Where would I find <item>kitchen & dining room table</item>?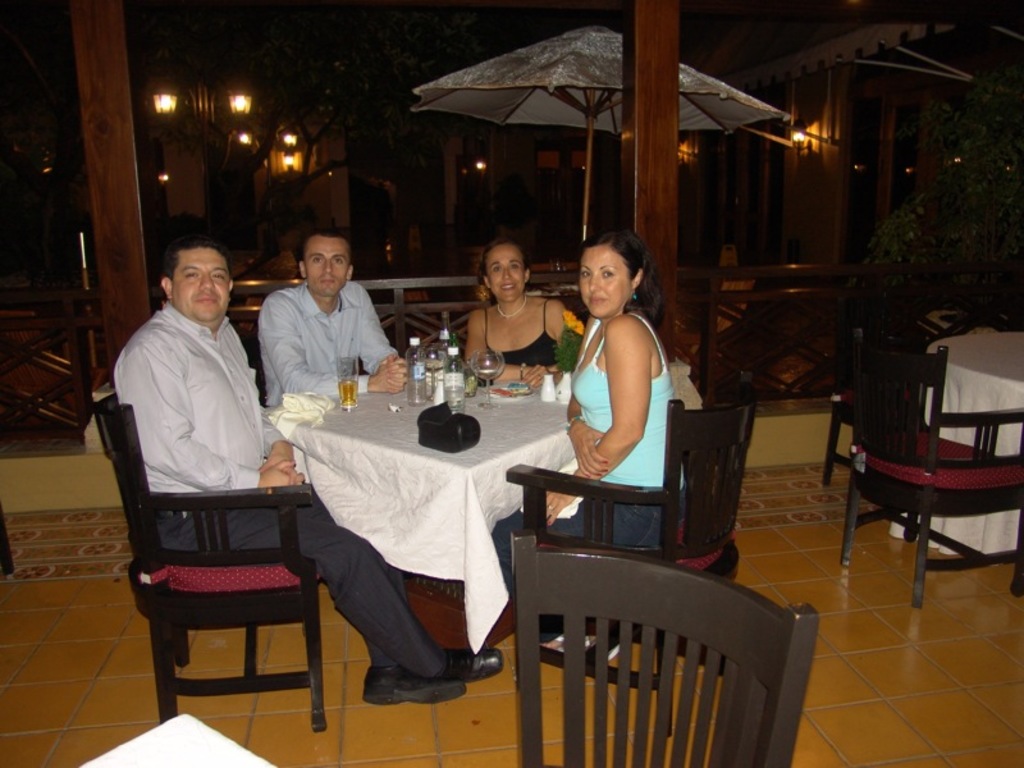
At 12 265 927 718.
